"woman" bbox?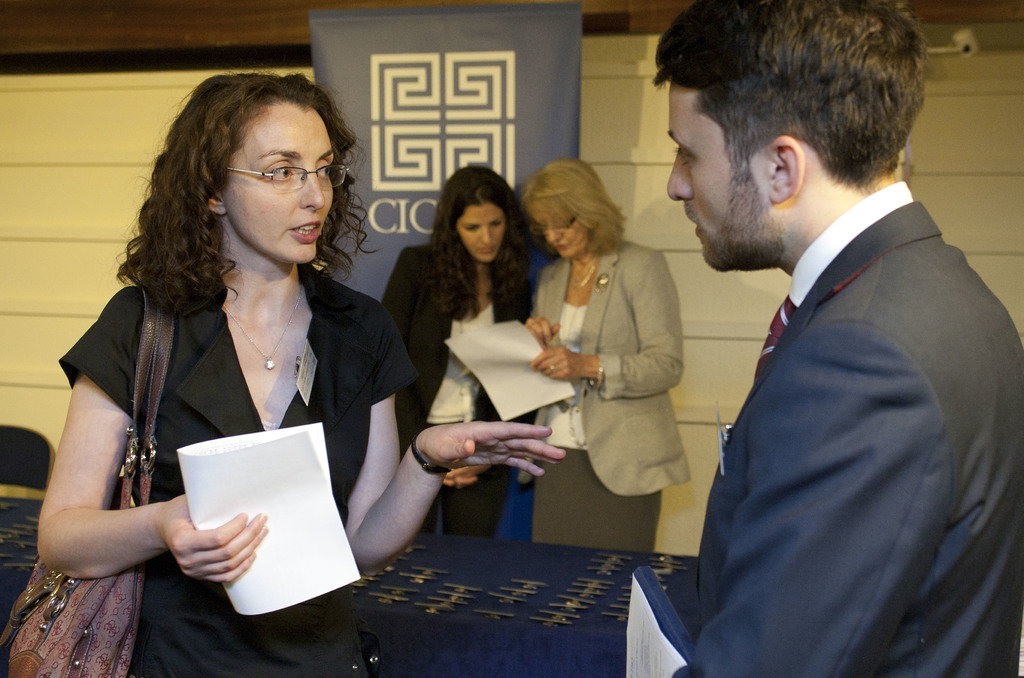
detection(366, 175, 557, 552)
